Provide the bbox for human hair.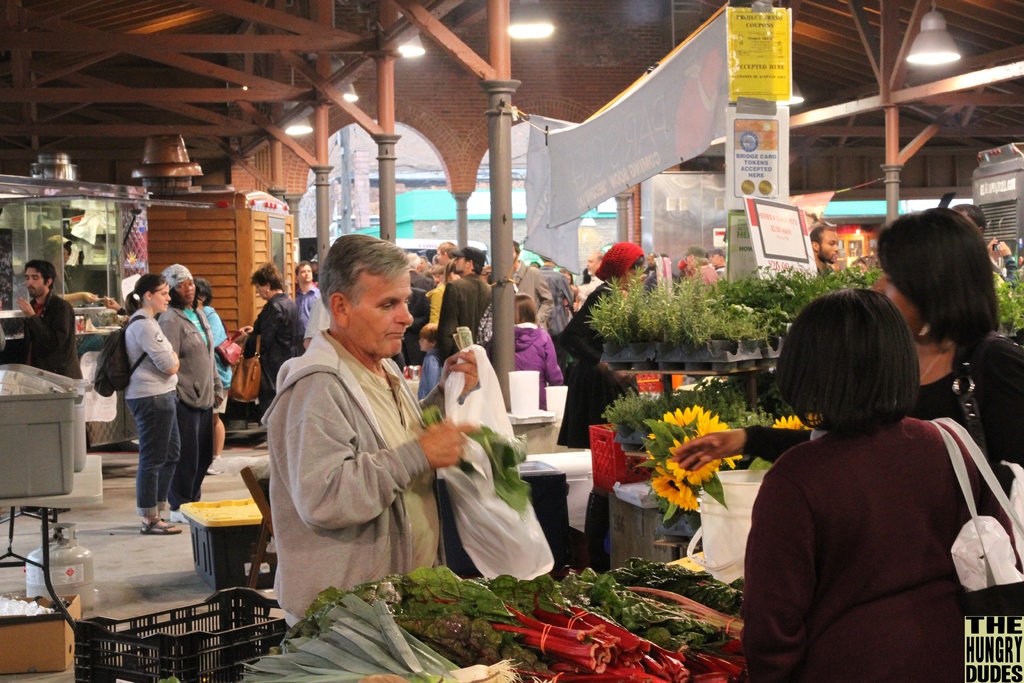
l=294, t=262, r=308, b=276.
